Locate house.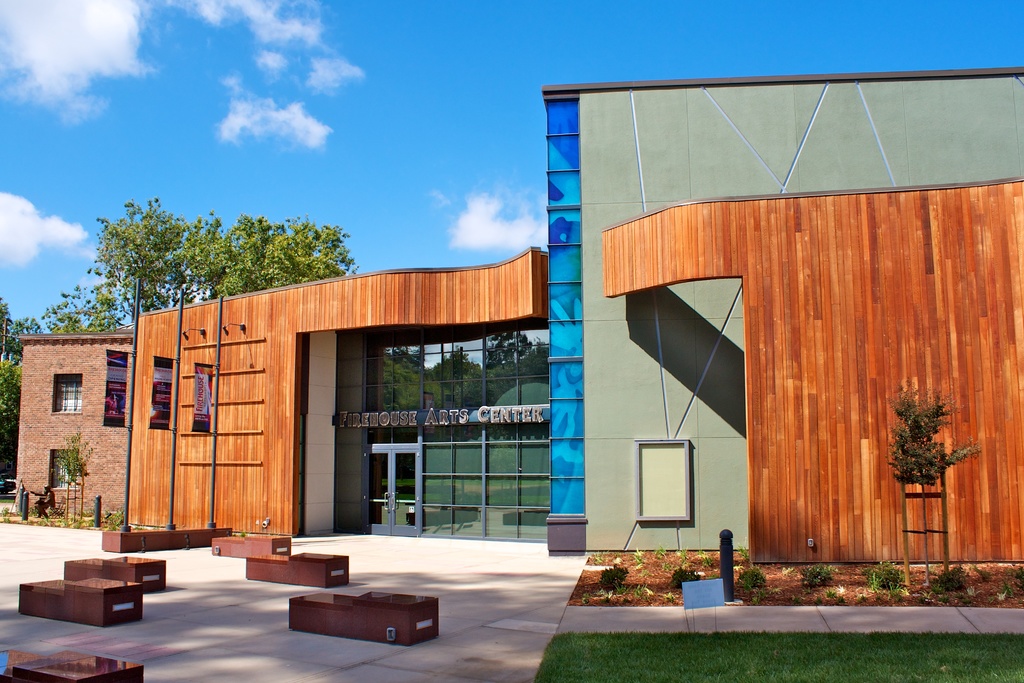
Bounding box: 125/230/559/534.
